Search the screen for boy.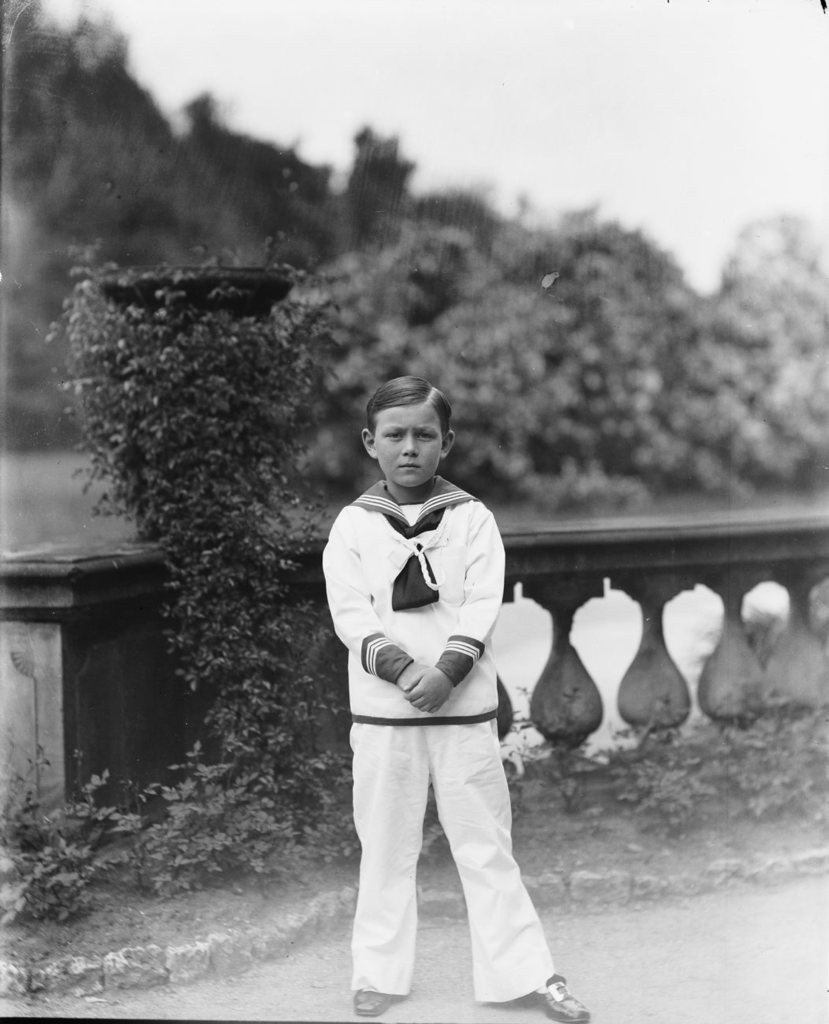
Found at 322,376,592,1023.
